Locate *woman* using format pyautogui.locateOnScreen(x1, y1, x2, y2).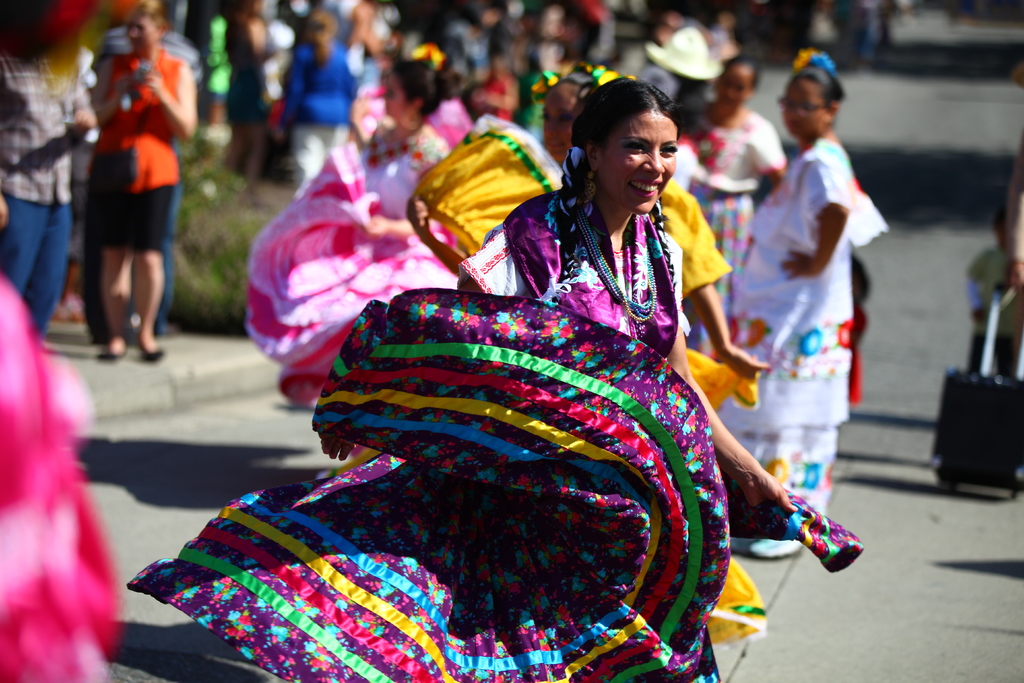
pyautogui.locateOnScreen(86, 0, 196, 362).
